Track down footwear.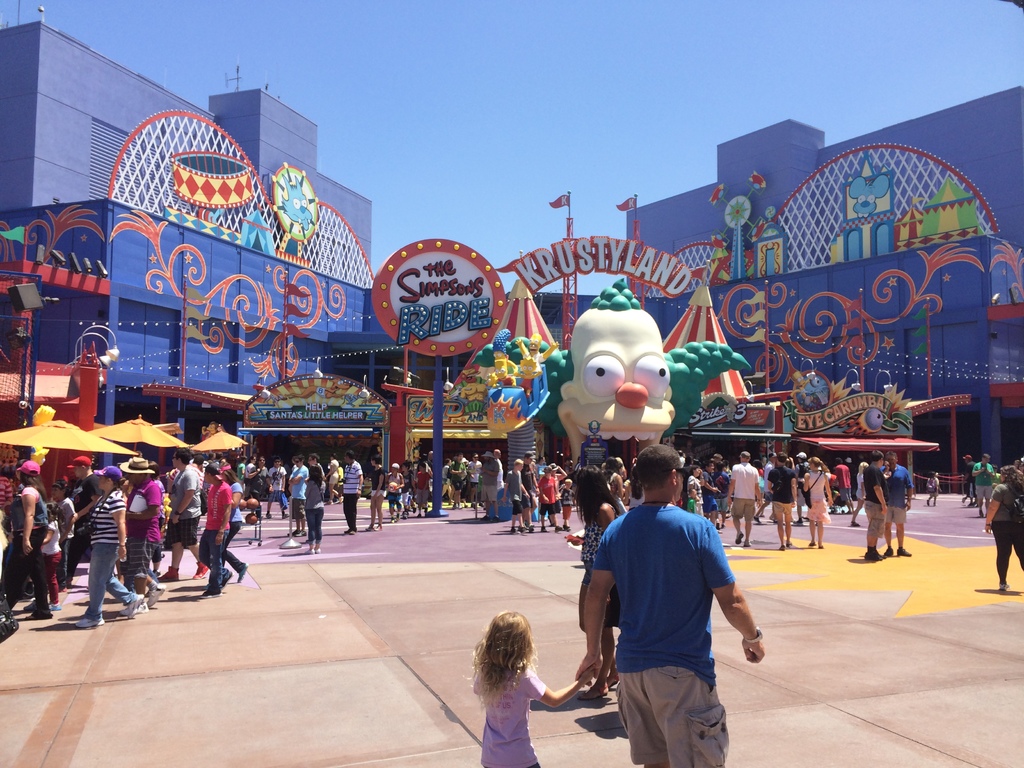
Tracked to 1001,584,1011,590.
